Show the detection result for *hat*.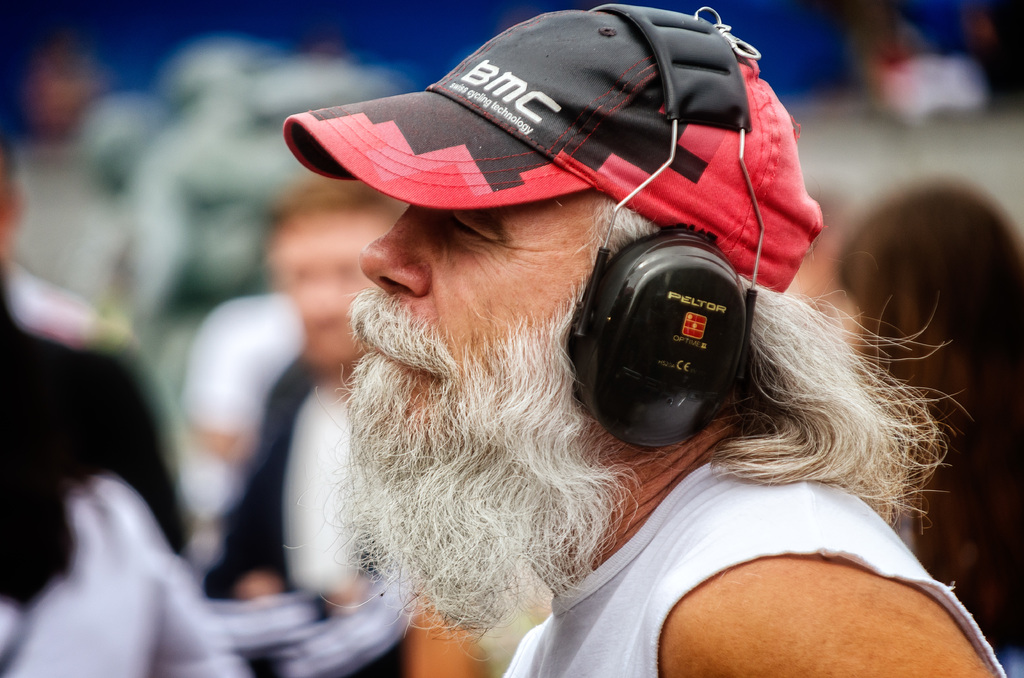
282:6:829:294.
